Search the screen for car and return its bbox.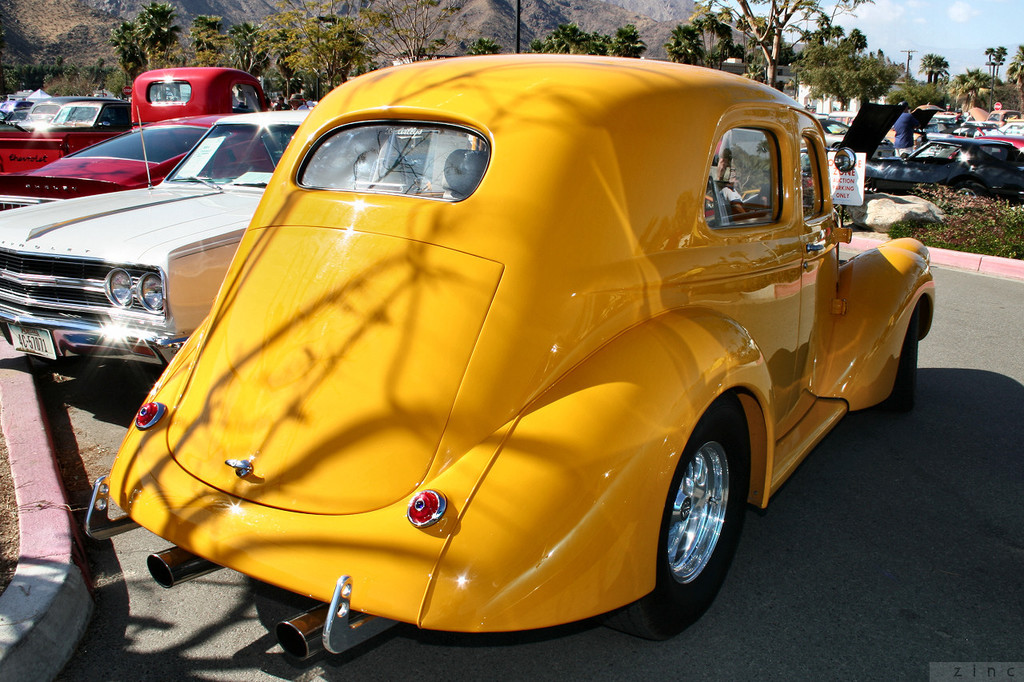
Found: [left=0, top=115, right=436, bottom=371].
